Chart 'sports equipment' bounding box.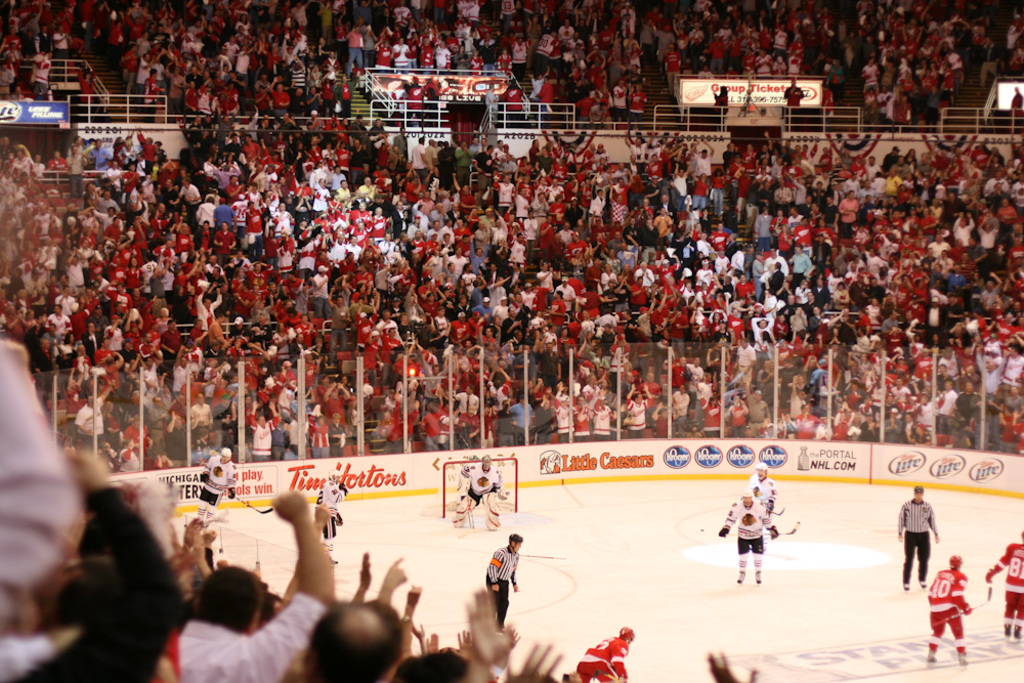
Charted: [x1=955, y1=651, x2=969, y2=664].
